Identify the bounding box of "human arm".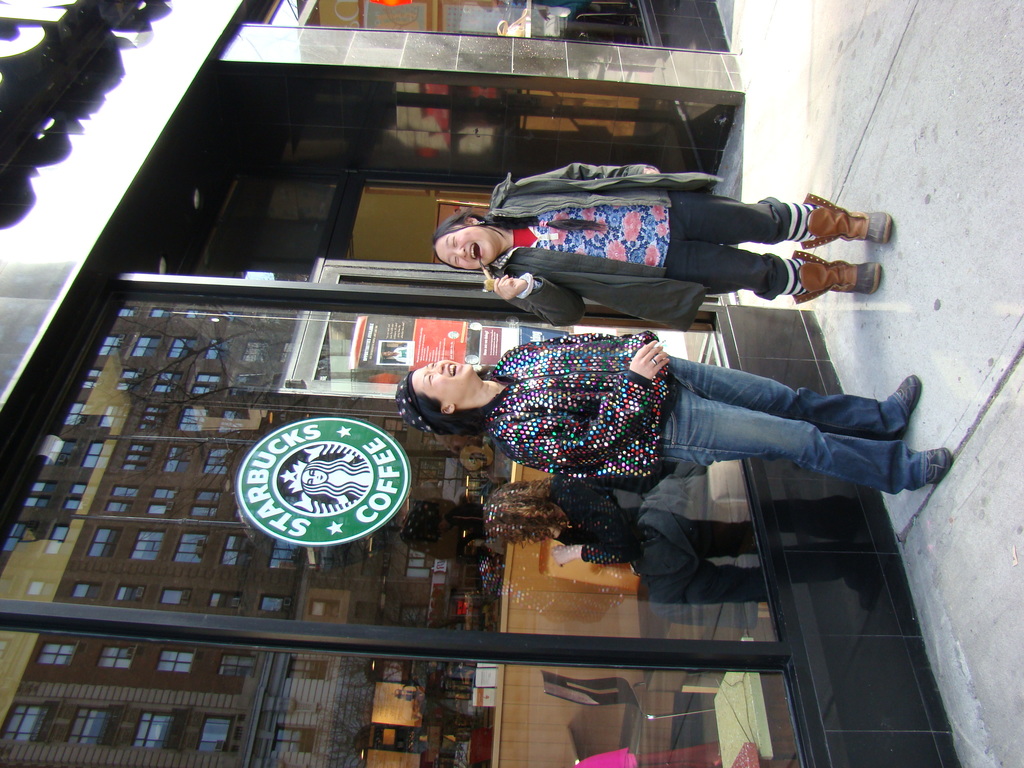
left=486, top=269, right=588, bottom=335.
